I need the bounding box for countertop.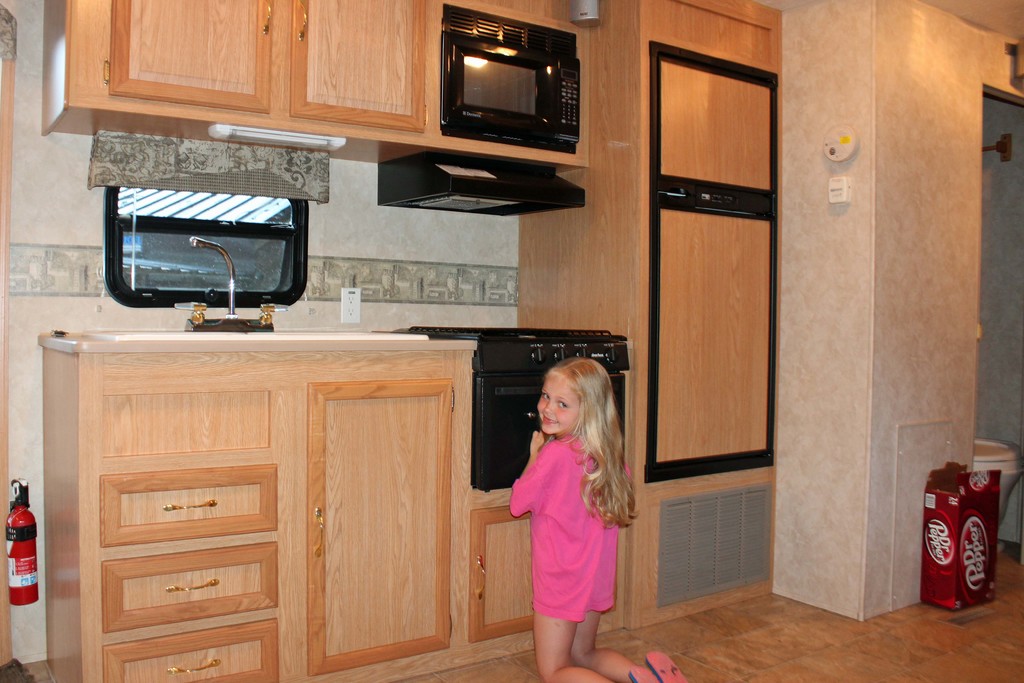
Here it is: [40,278,483,358].
